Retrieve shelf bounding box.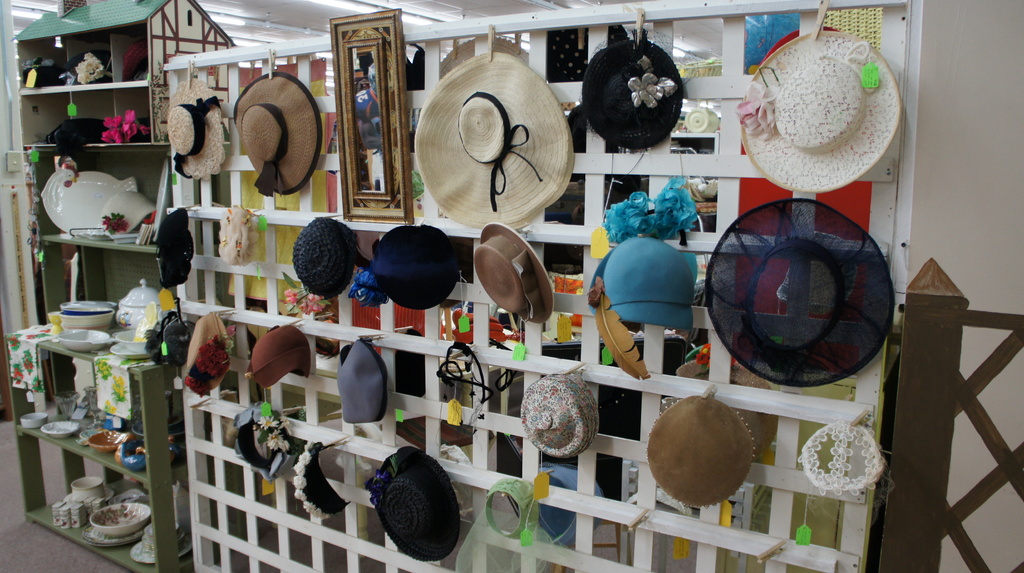
Bounding box: (4, 20, 184, 572).
